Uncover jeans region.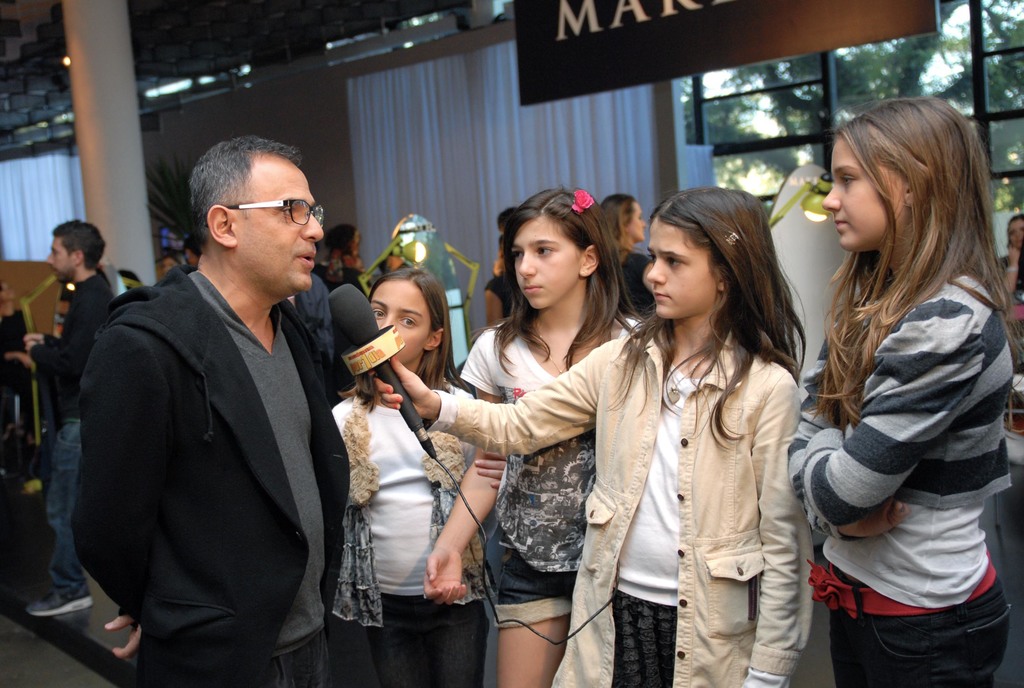
Uncovered: locate(271, 630, 326, 687).
